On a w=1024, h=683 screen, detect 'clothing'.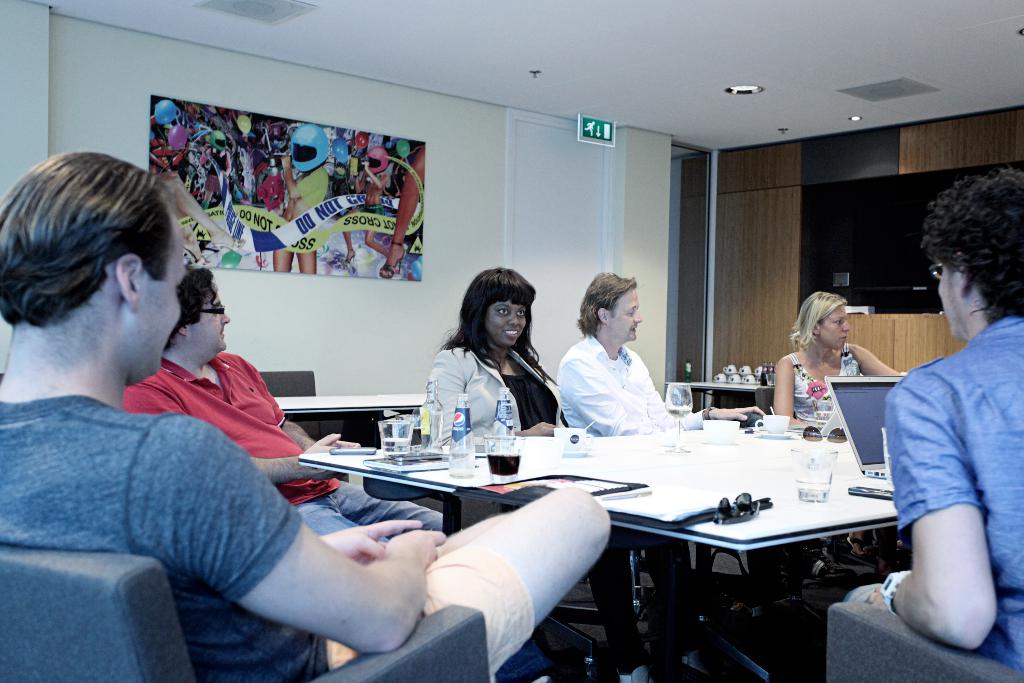
Rect(0, 393, 538, 682).
